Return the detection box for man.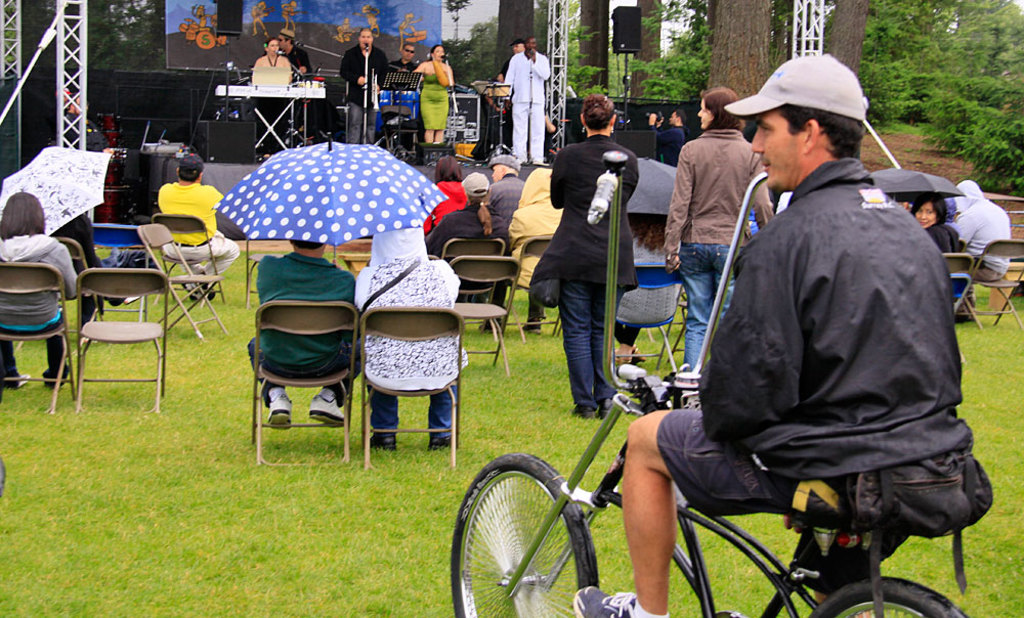
<box>616,80,981,609</box>.
